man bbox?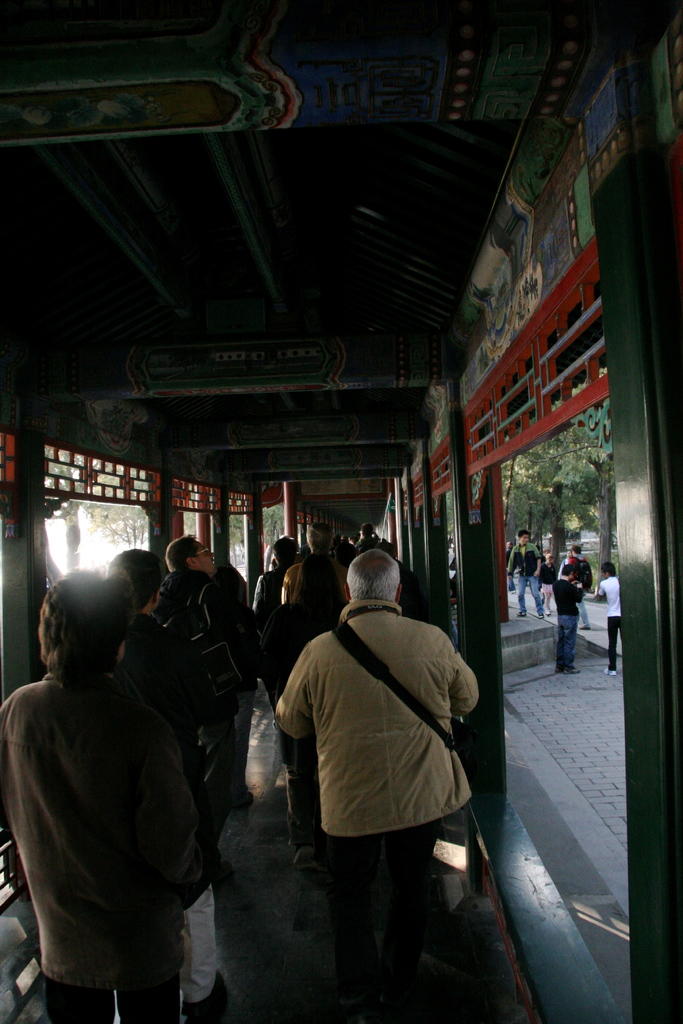
left=555, top=568, right=583, bottom=676
